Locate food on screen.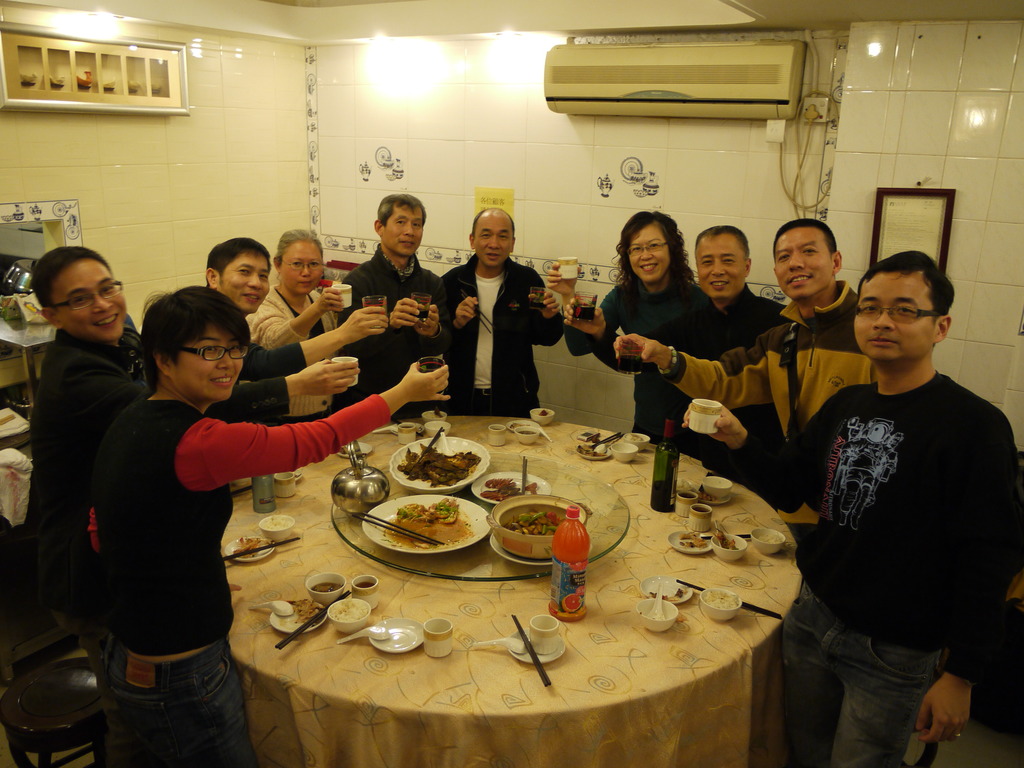
On screen at (x1=259, y1=516, x2=294, y2=531).
